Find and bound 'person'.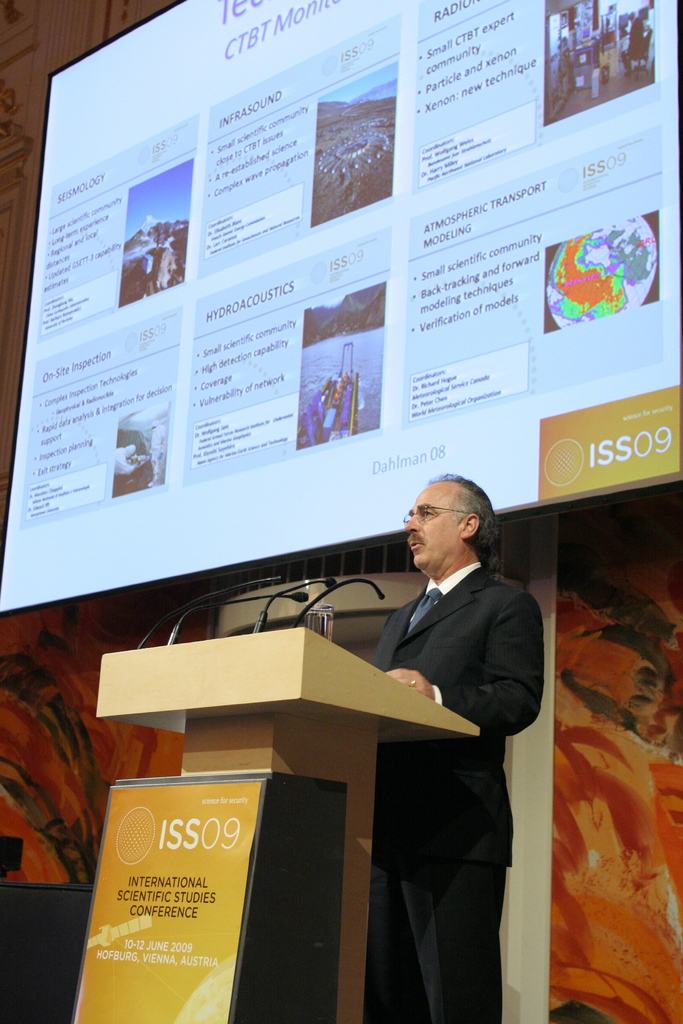
Bound: (349,477,545,1023).
